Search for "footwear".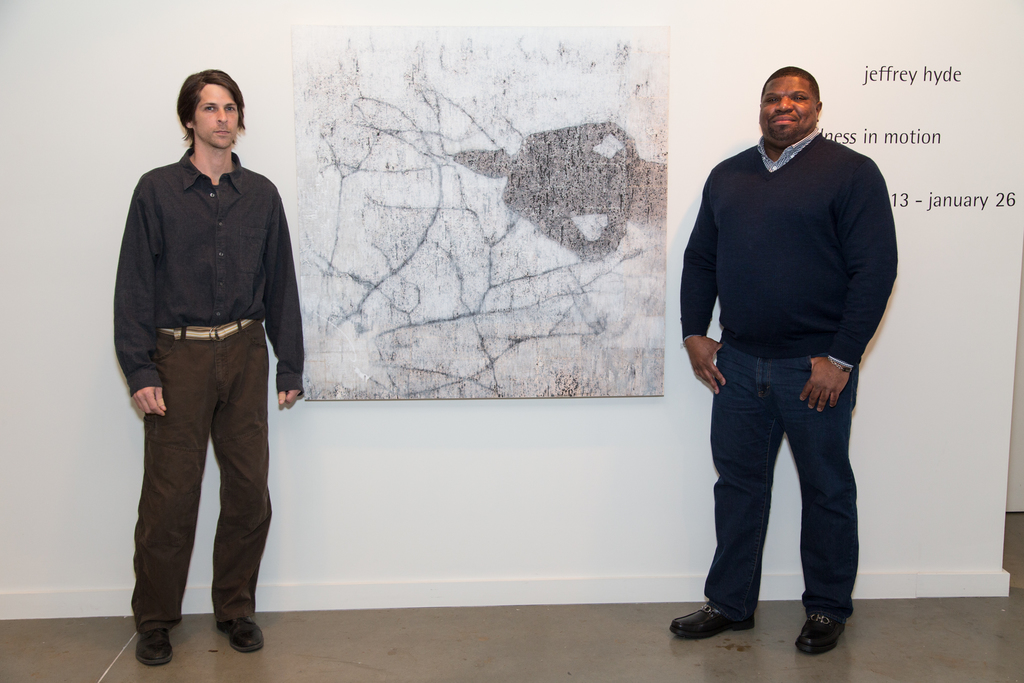
Found at rect(134, 625, 175, 664).
